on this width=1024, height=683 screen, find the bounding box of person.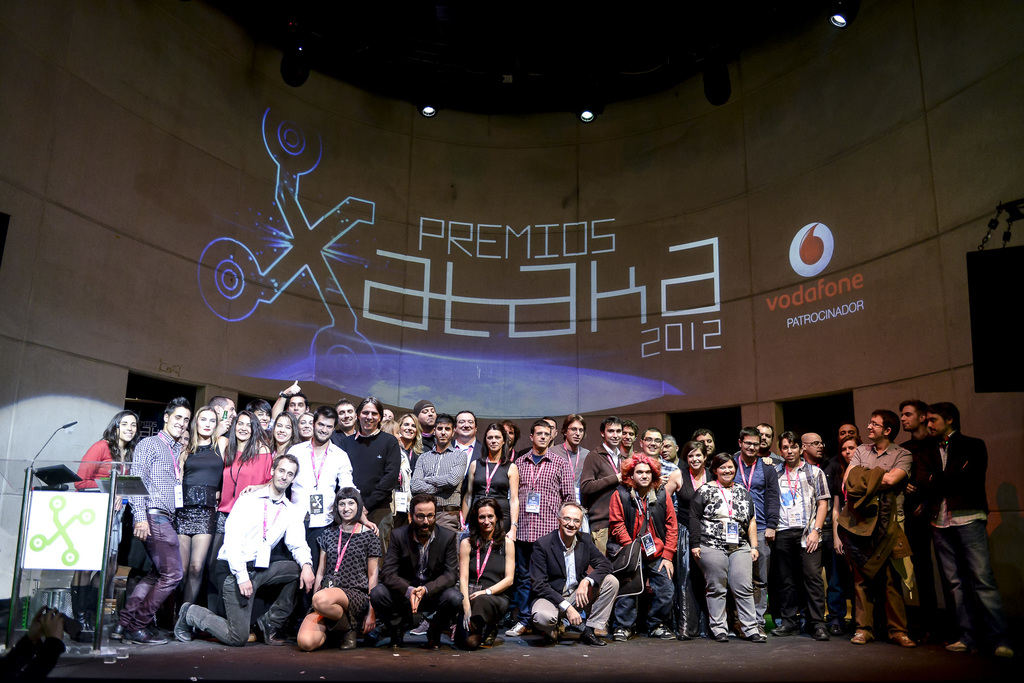
Bounding box: bbox(550, 413, 590, 531).
